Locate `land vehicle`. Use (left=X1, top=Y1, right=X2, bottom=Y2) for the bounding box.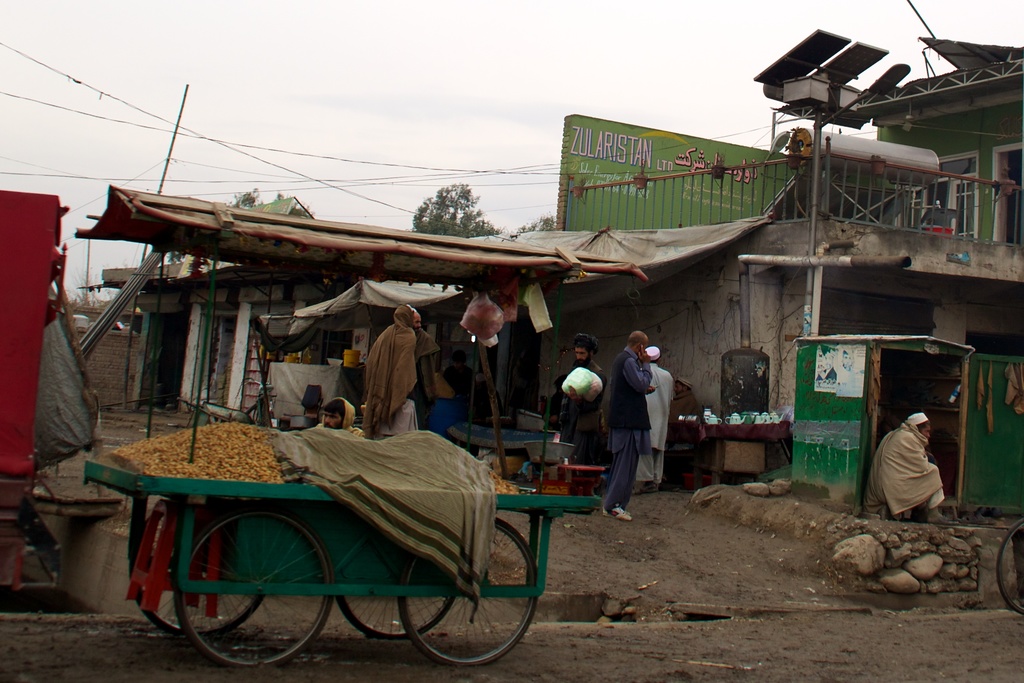
(left=70, top=388, right=575, bottom=676).
